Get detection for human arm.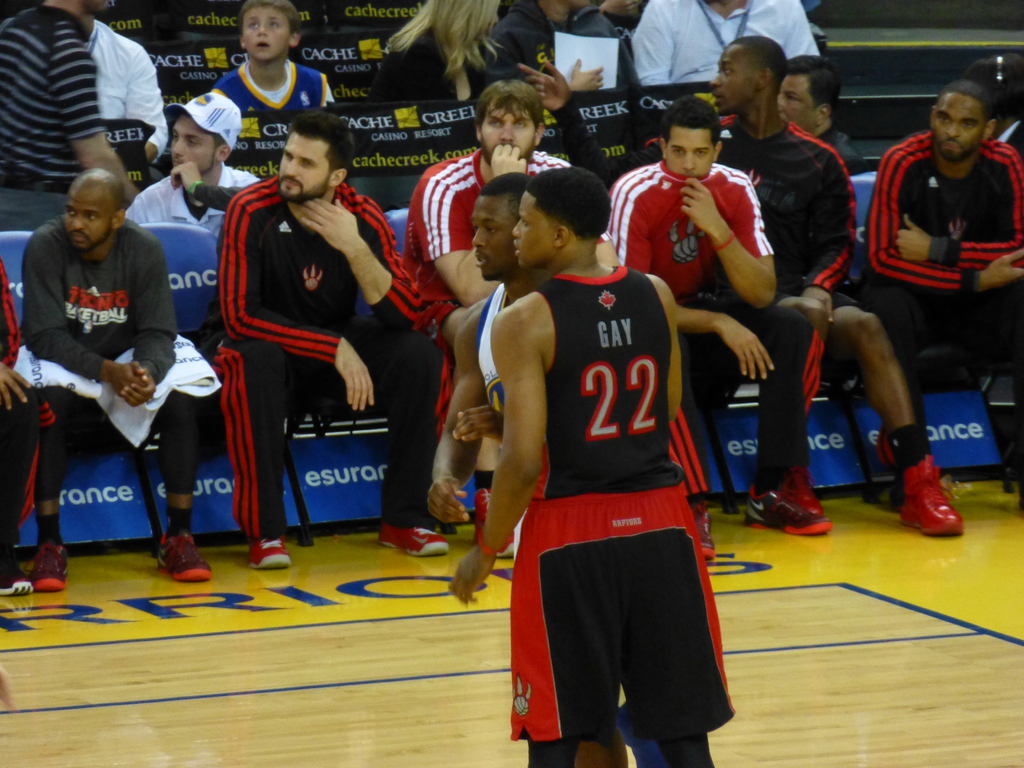
Detection: {"left": 863, "top": 148, "right": 1023, "bottom": 296}.
